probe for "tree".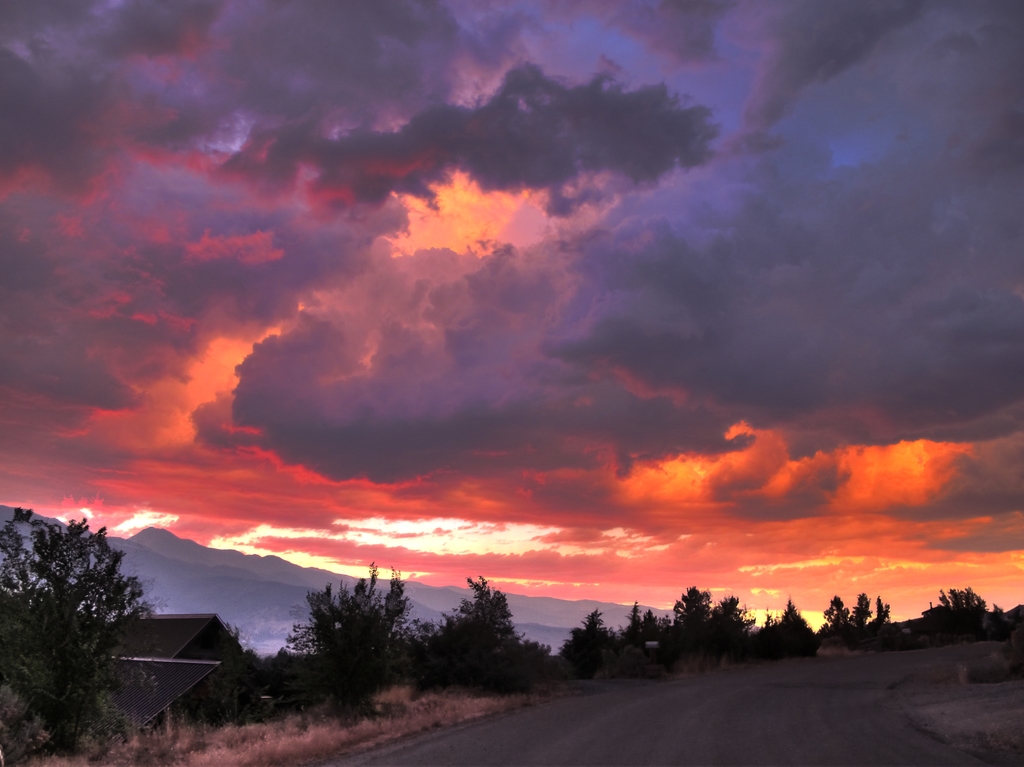
Probe result: crop(822, 586, 905, 652).
